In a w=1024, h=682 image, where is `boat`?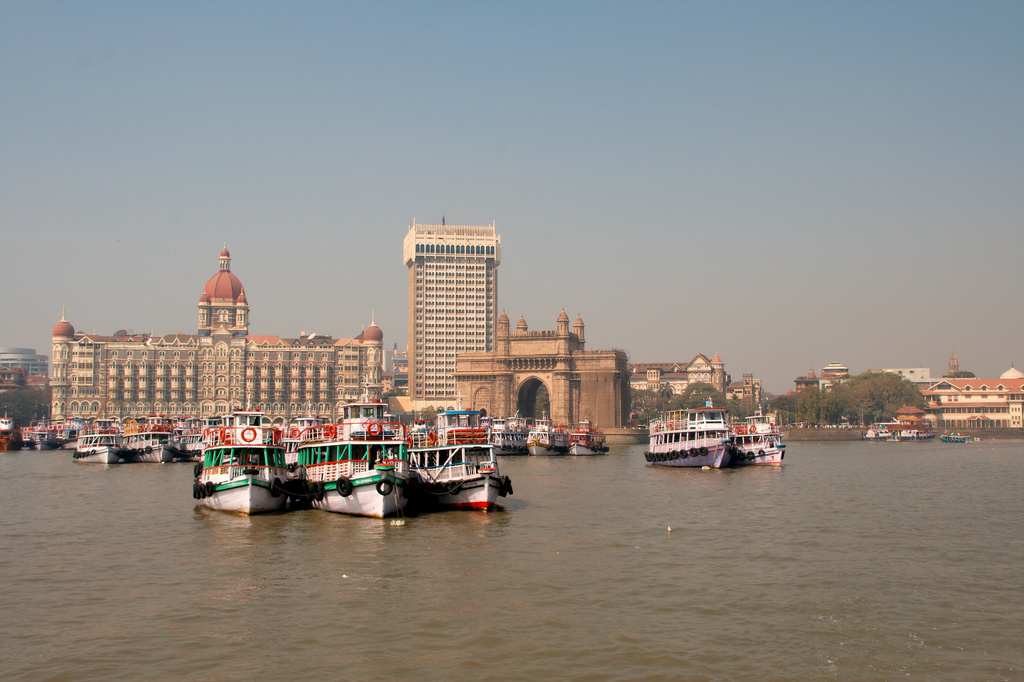
<region>941, 437, 968, 444</region>.
